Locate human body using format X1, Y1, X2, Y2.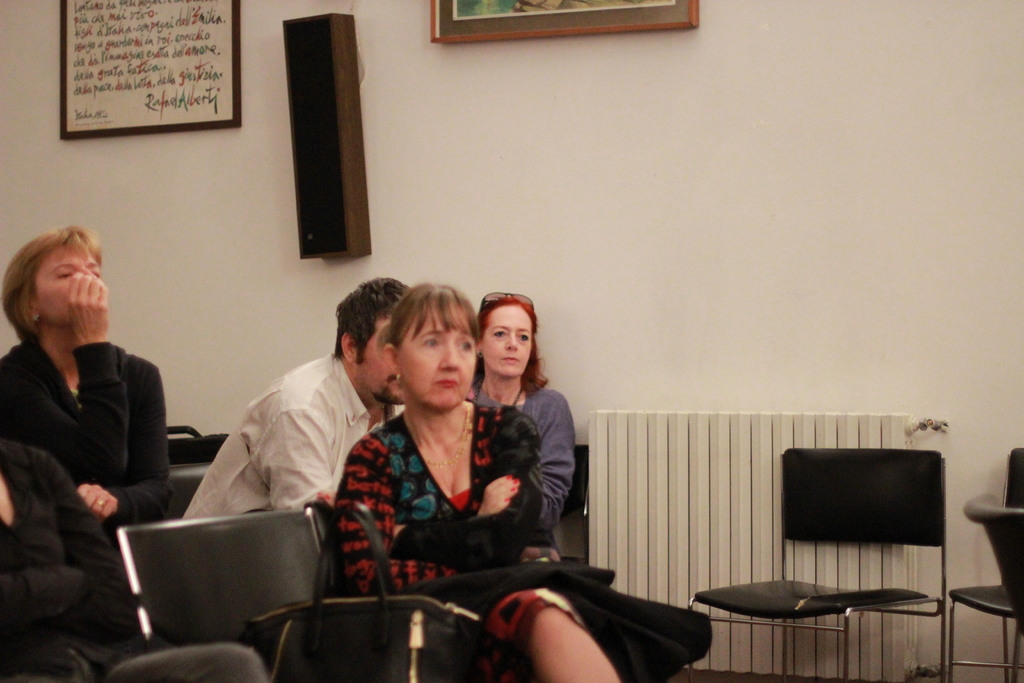
467, 292, 583, 543.
